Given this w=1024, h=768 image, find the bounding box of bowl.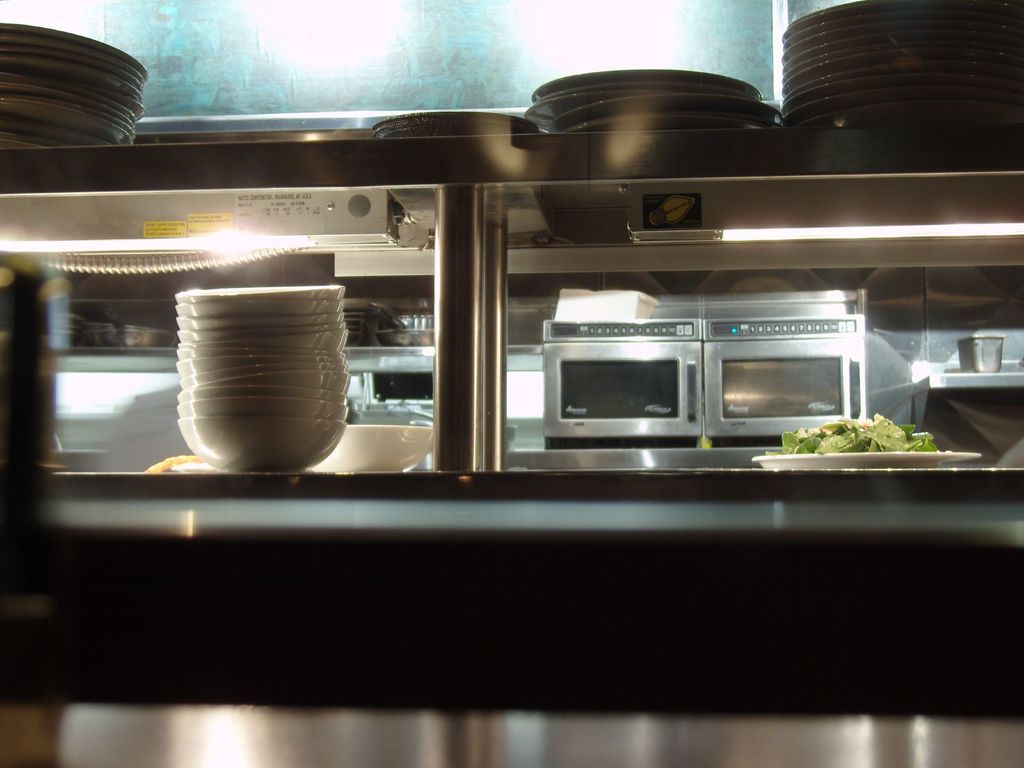
(x1=176, y1=283, x2=348, y2=301).
